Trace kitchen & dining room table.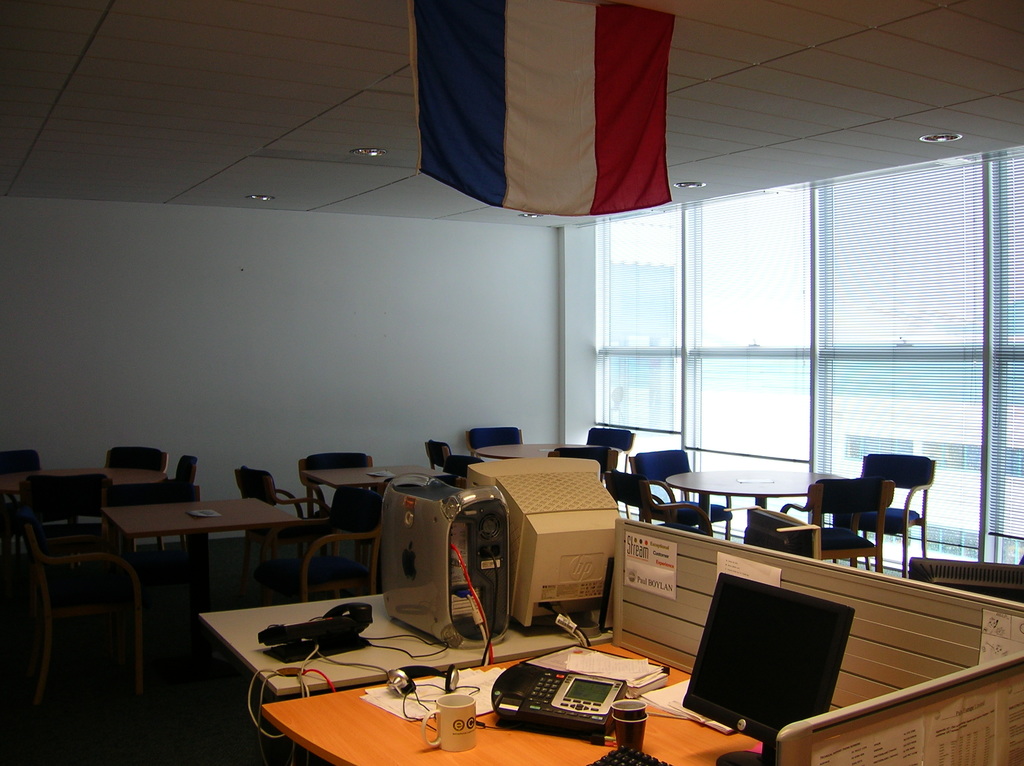
Traced to [607, 450, 934, 570].
